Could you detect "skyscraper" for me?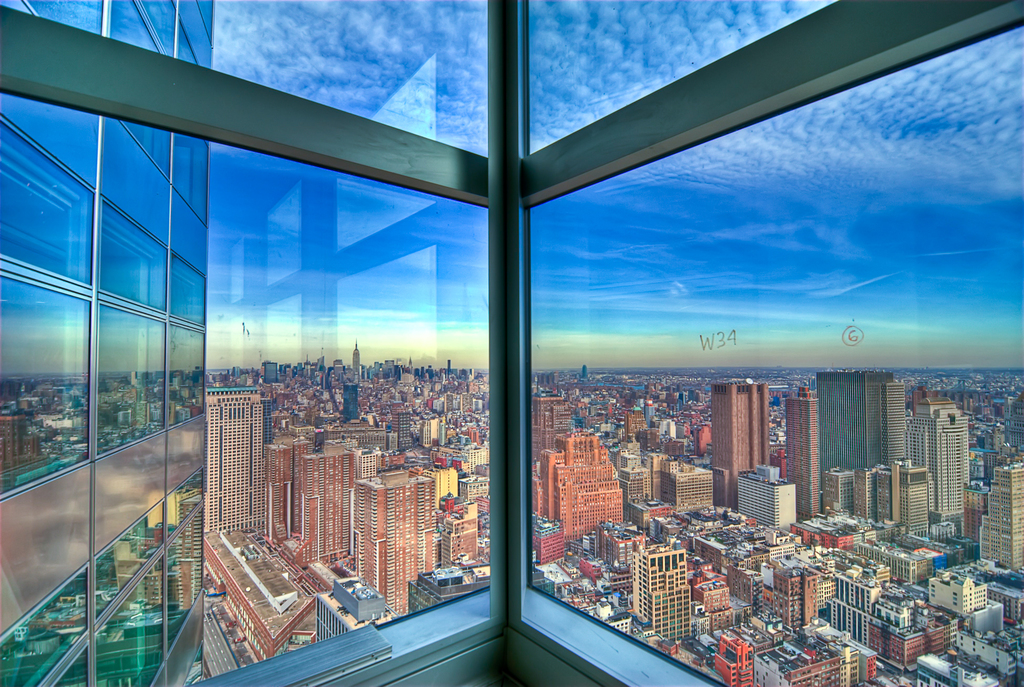
Detection result: BBox(814, 631, 873, 686).
